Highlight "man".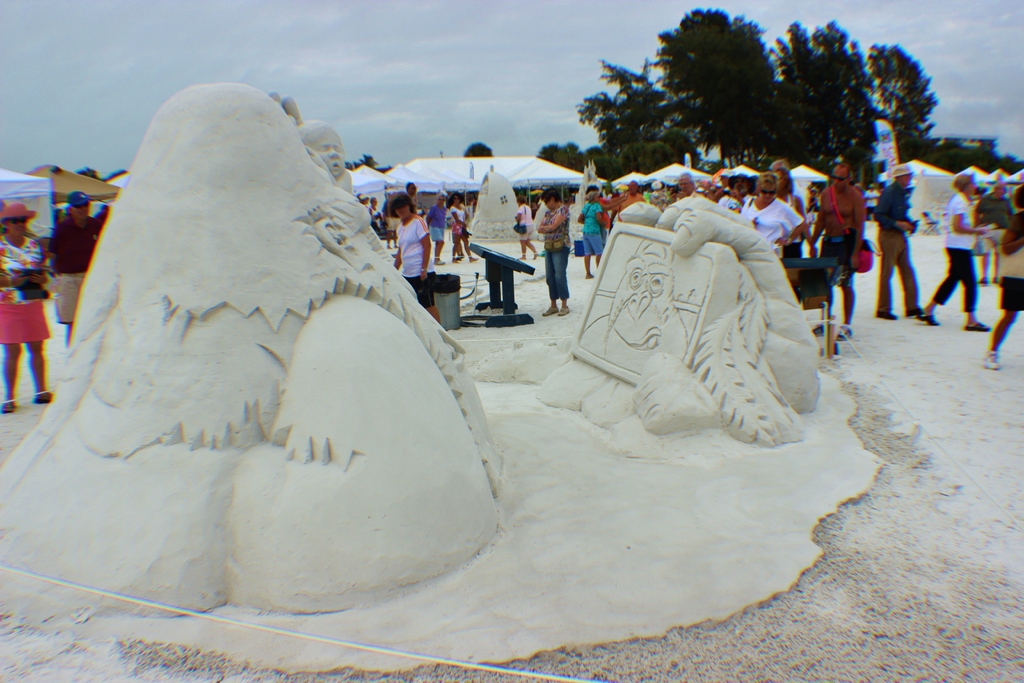
Highlighted region: 995 180 1023 374.
